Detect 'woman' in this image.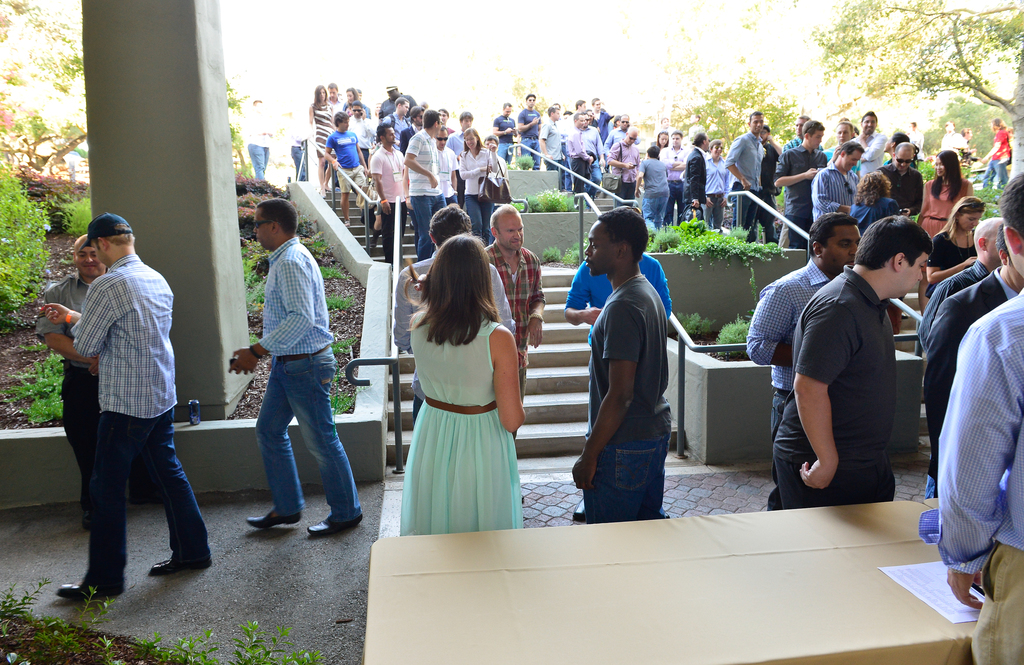
Detection: bbox(342, 87, 366, 114).
